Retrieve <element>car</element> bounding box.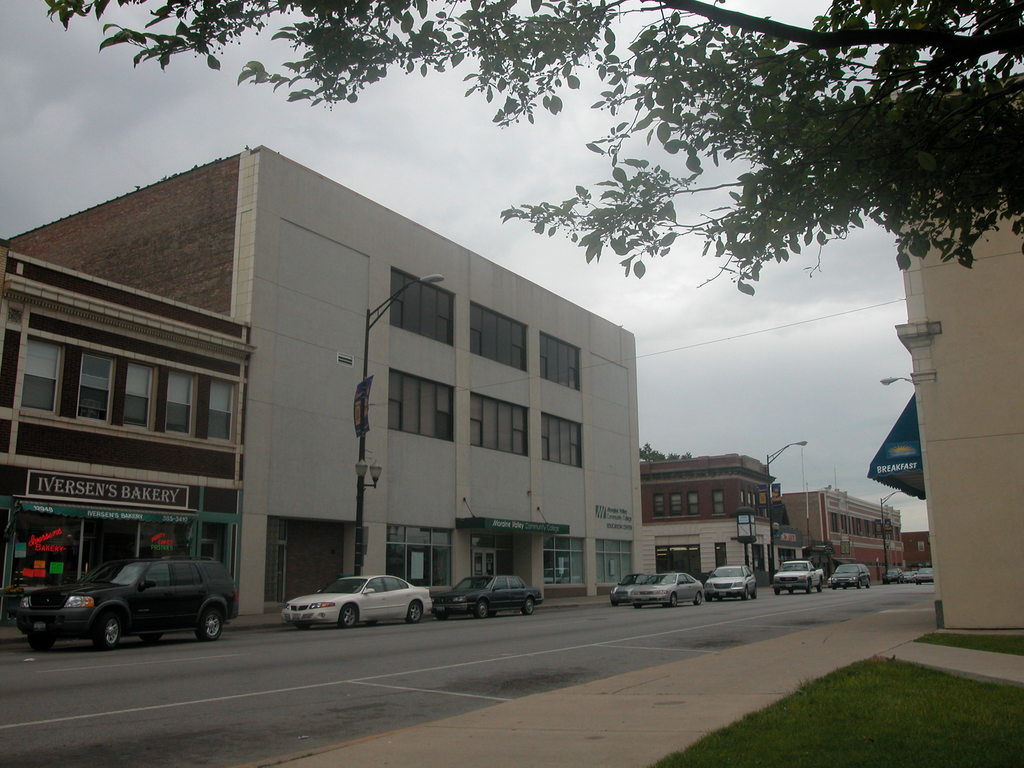
Bounding box: l=10, t=556, r=242, b=643.
